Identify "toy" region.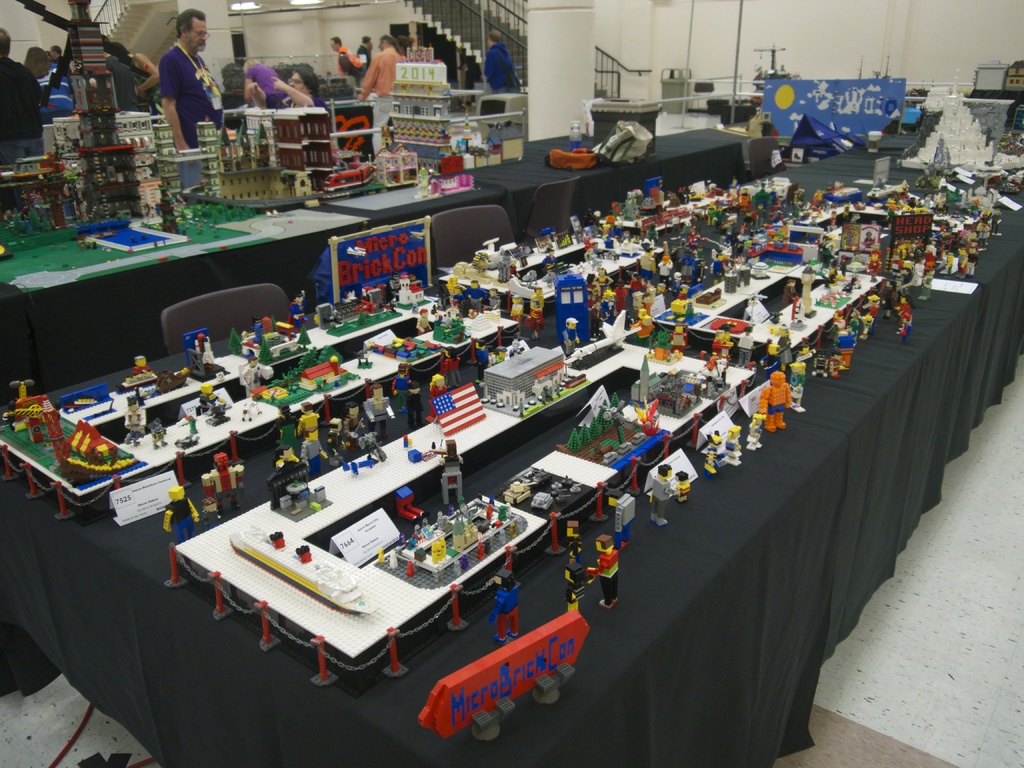
Region: {"left": 824, "top": 179, "right": 860, "bottom": 202}.
